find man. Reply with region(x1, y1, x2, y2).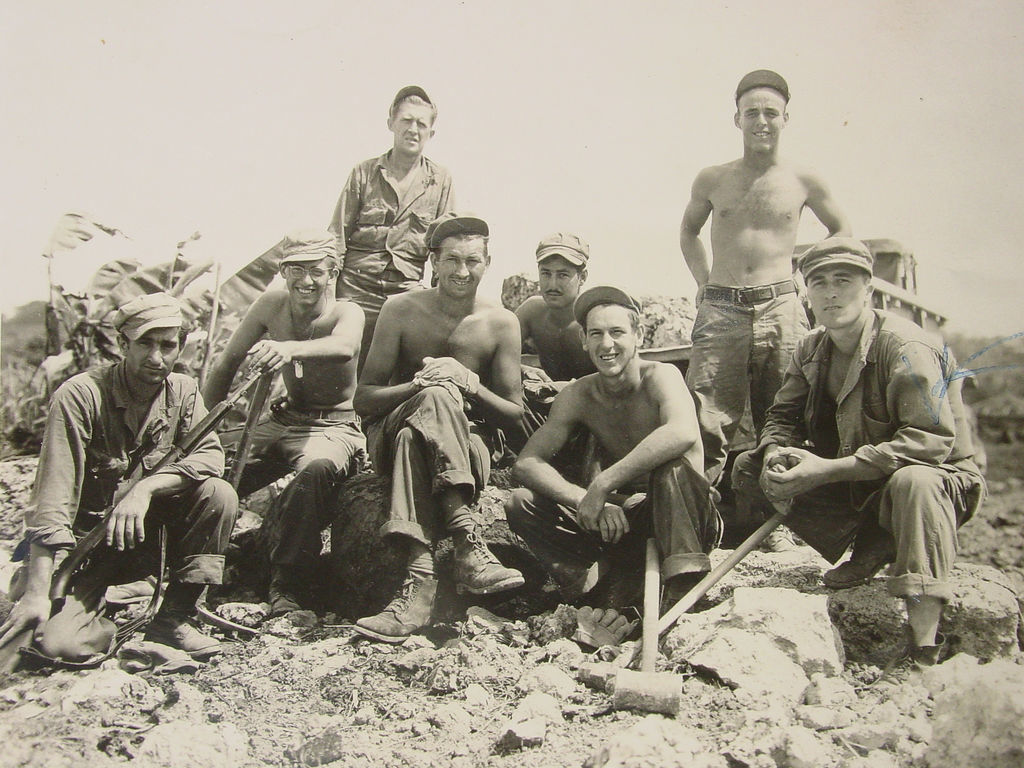
region(490, 233, 632, 510).
